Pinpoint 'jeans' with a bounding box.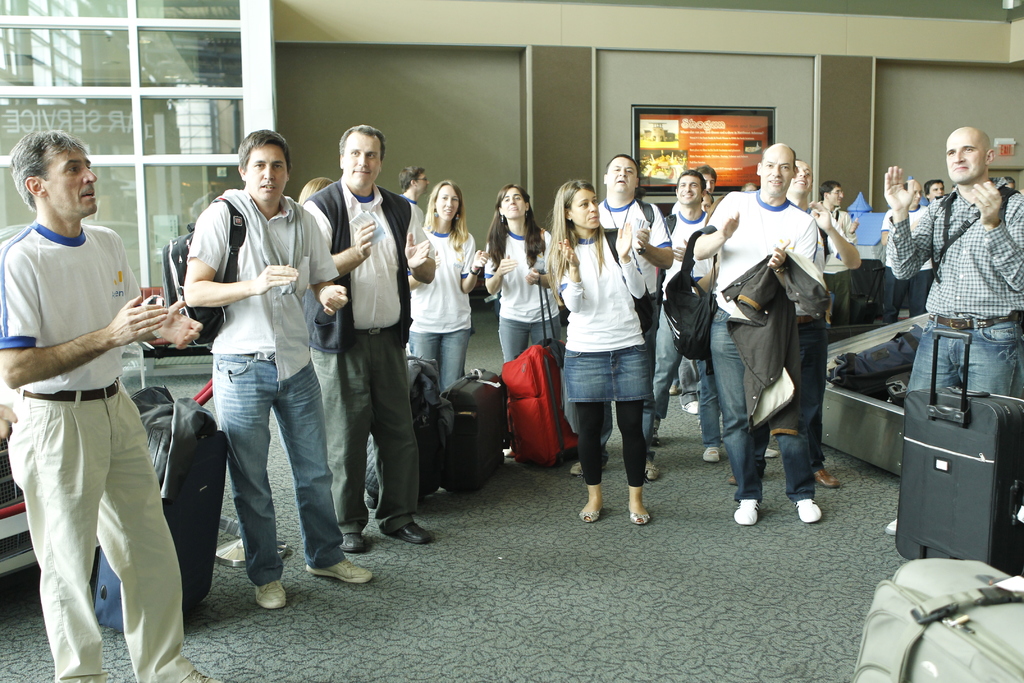
906,311,1021,399.
